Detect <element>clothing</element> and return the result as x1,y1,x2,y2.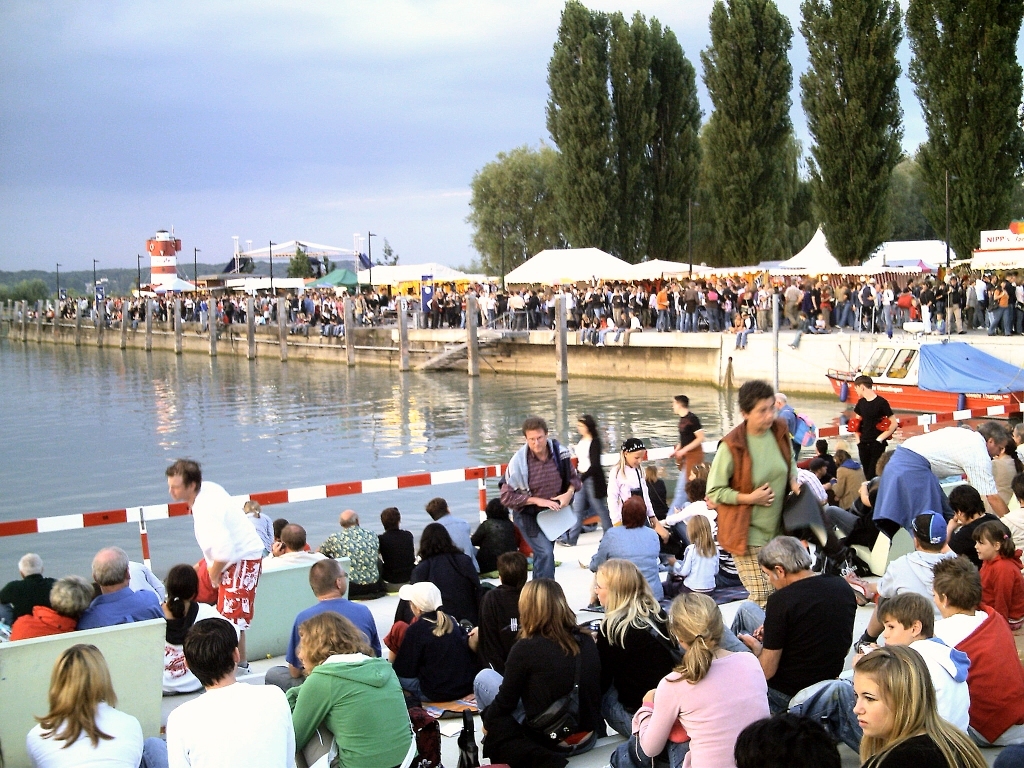
919,290,930,325.
